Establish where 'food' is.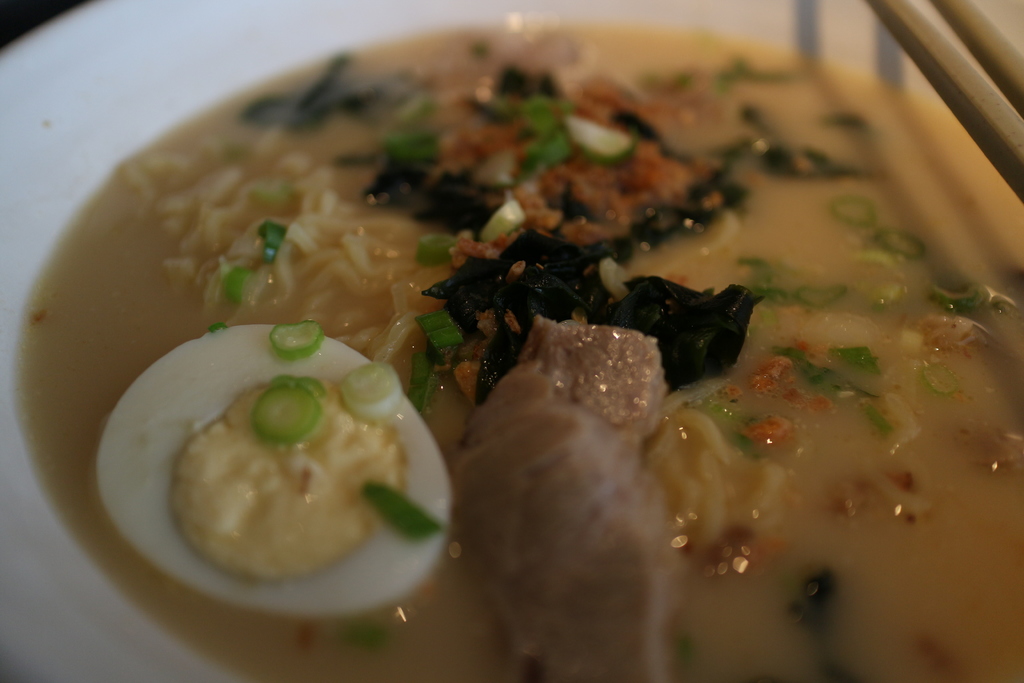
Established at 13:21:1023:682.
